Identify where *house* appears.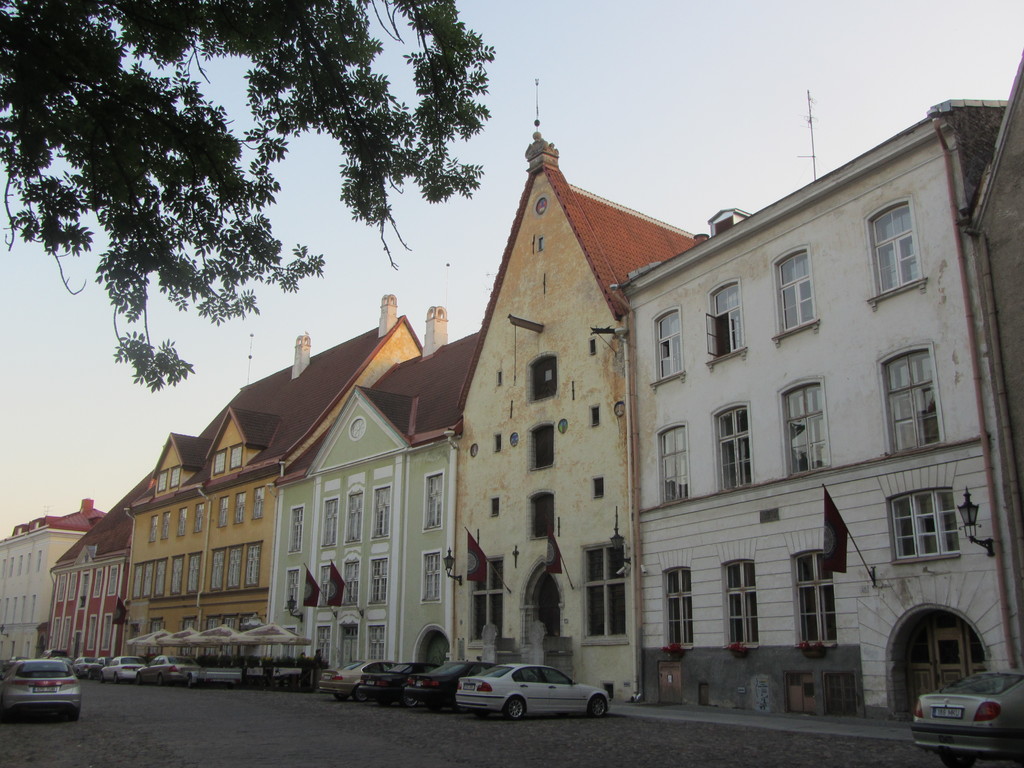
Appears at crop(265, 307, 483, 680).
